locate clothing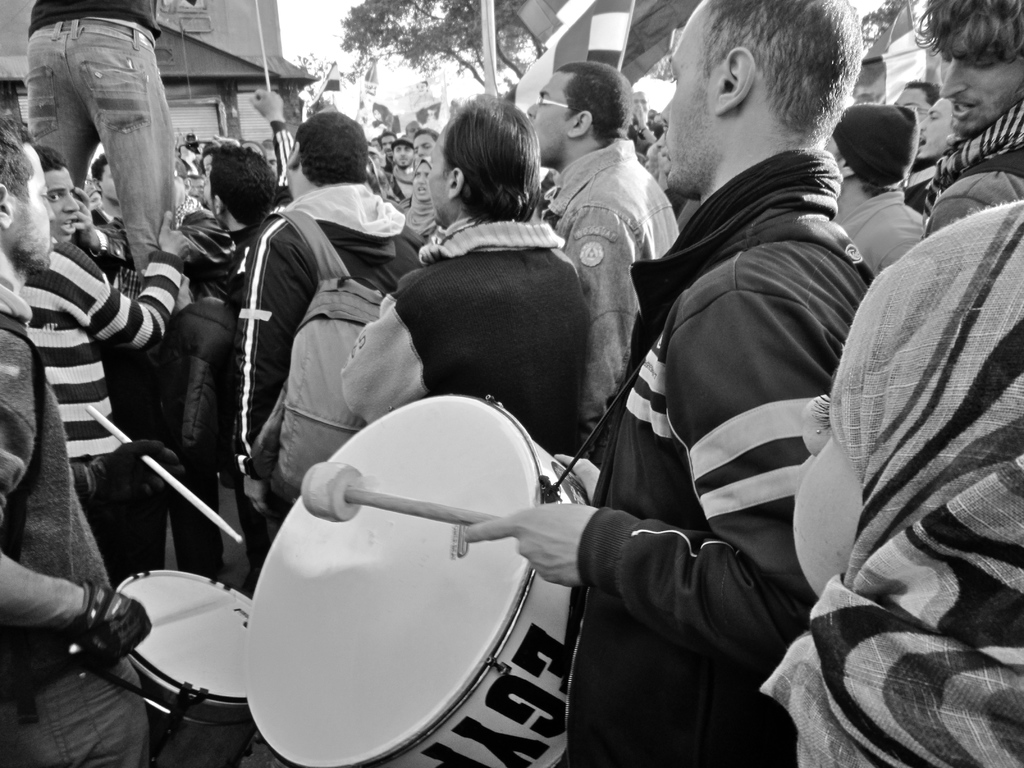
l=843, t=189, r=933, b=278
